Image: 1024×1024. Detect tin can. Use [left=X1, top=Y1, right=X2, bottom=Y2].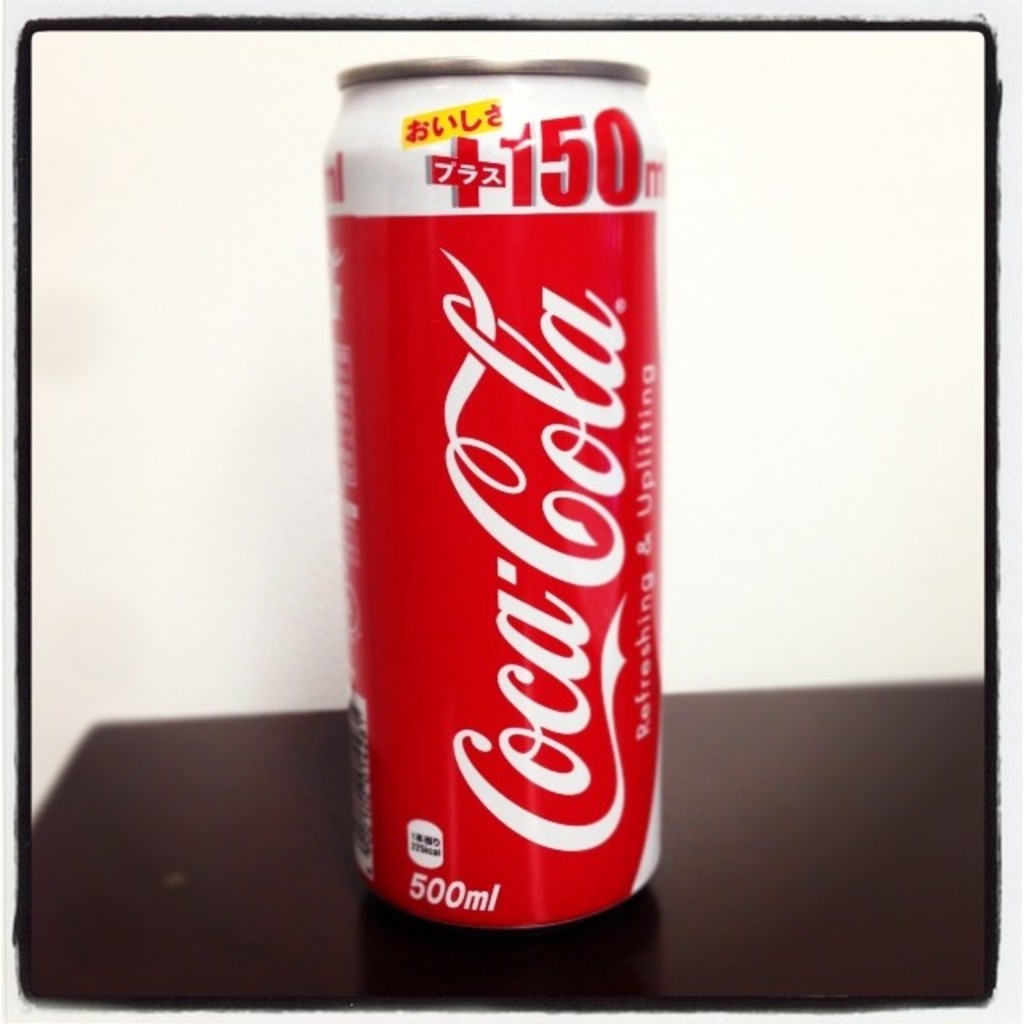
[left=320, top=56, right=666, bottom=930].
